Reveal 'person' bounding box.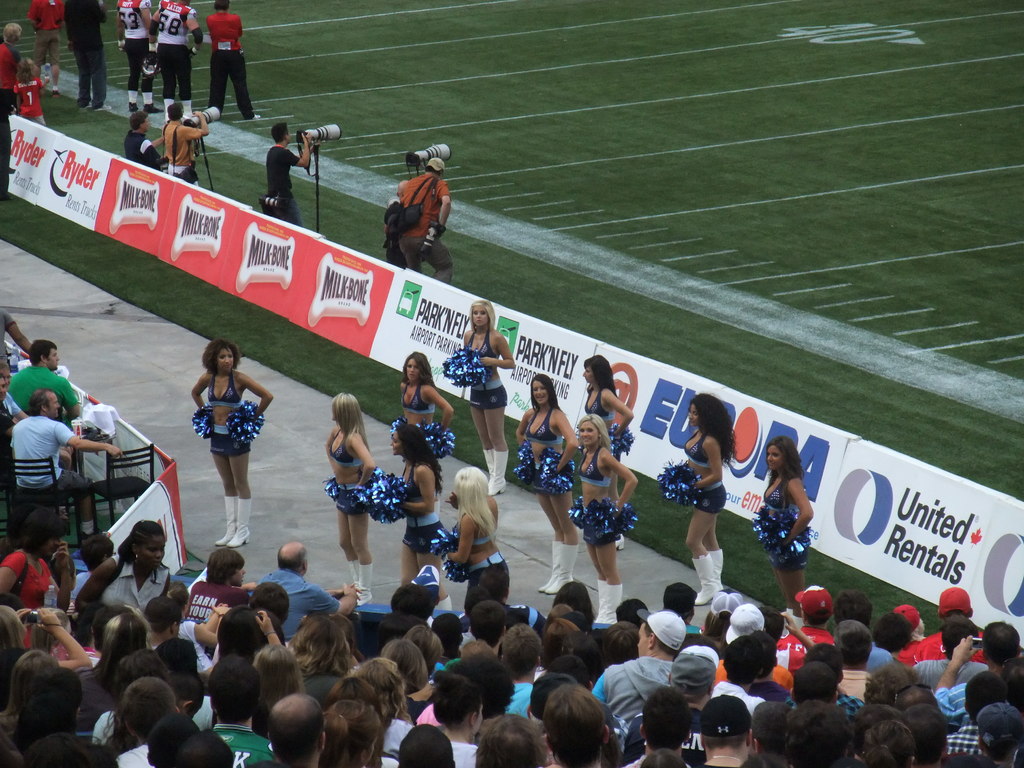
Revealed: Rect(590, 610, 691, 739).
